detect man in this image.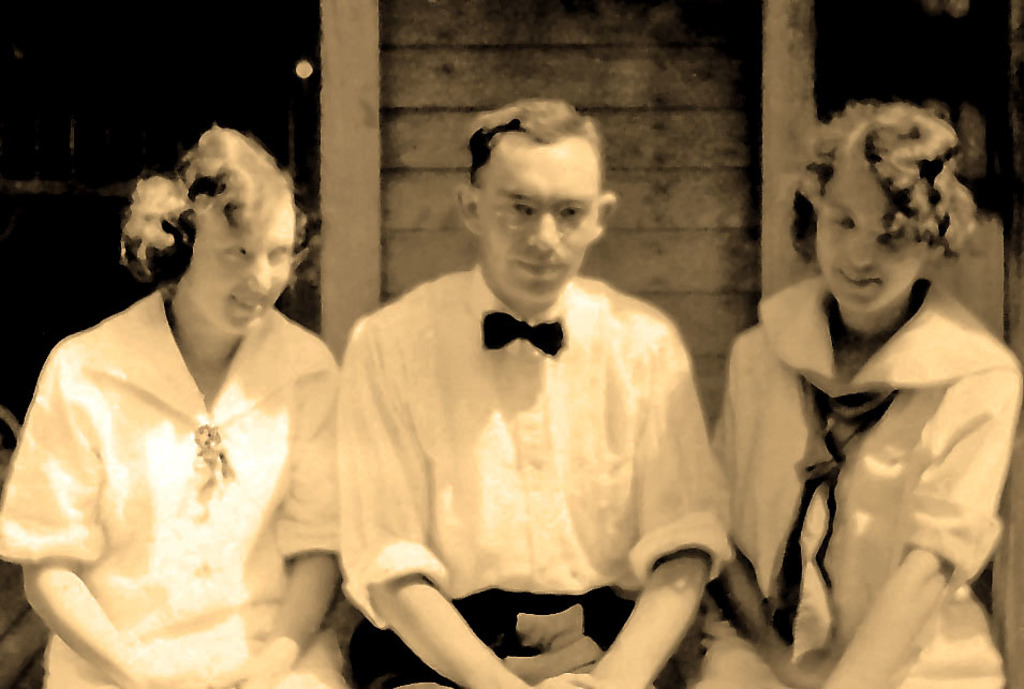
Detection: region(307, 102, 712, 688).
